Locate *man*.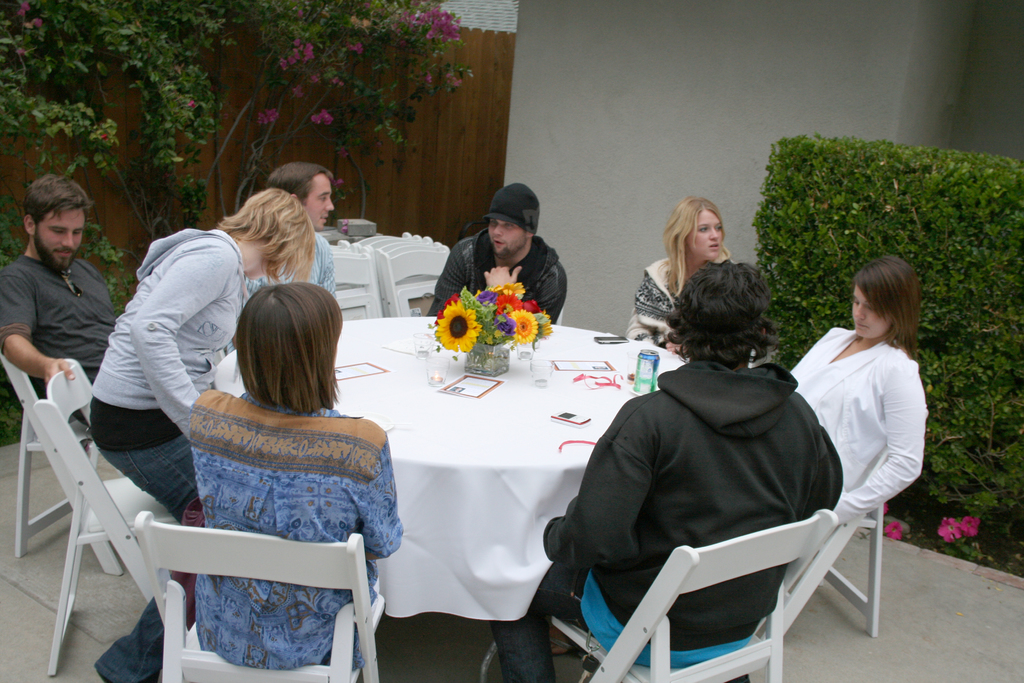
Bounding box: (424, 177, 573, 325).
